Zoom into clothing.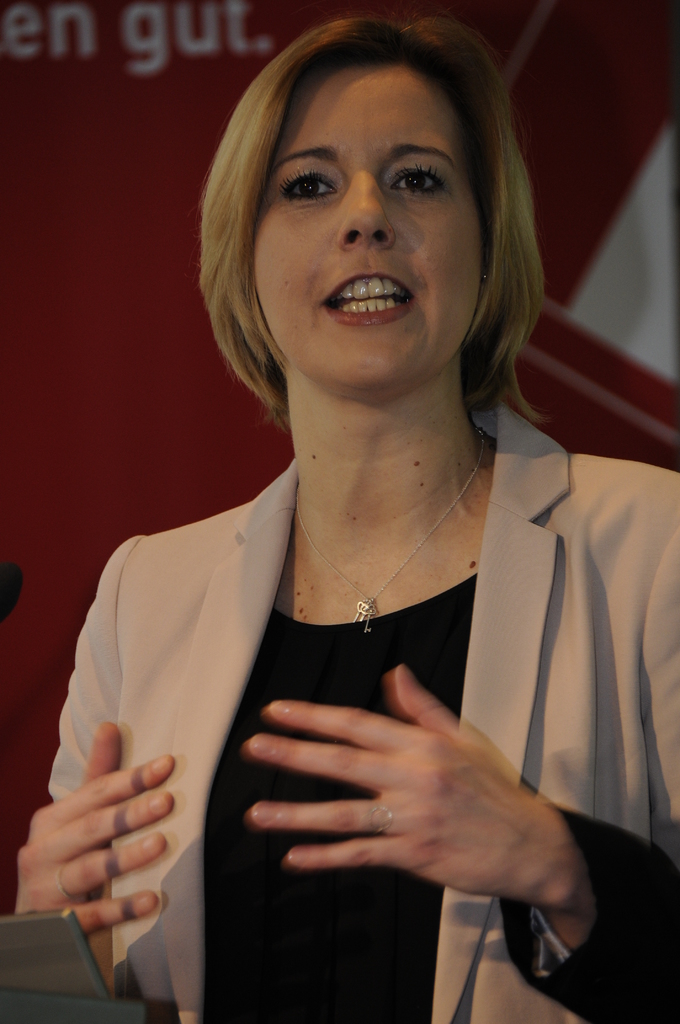
Zoom target: l=78, t=348, r=638, b=978.
